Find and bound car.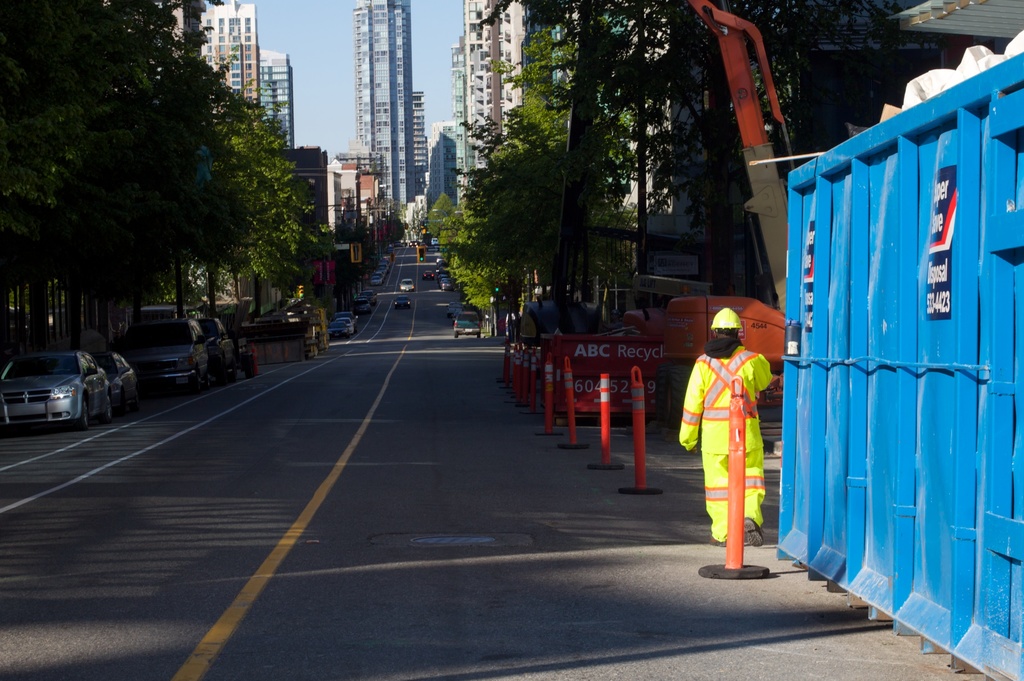
Bound: (136, 321, 220, 397).
